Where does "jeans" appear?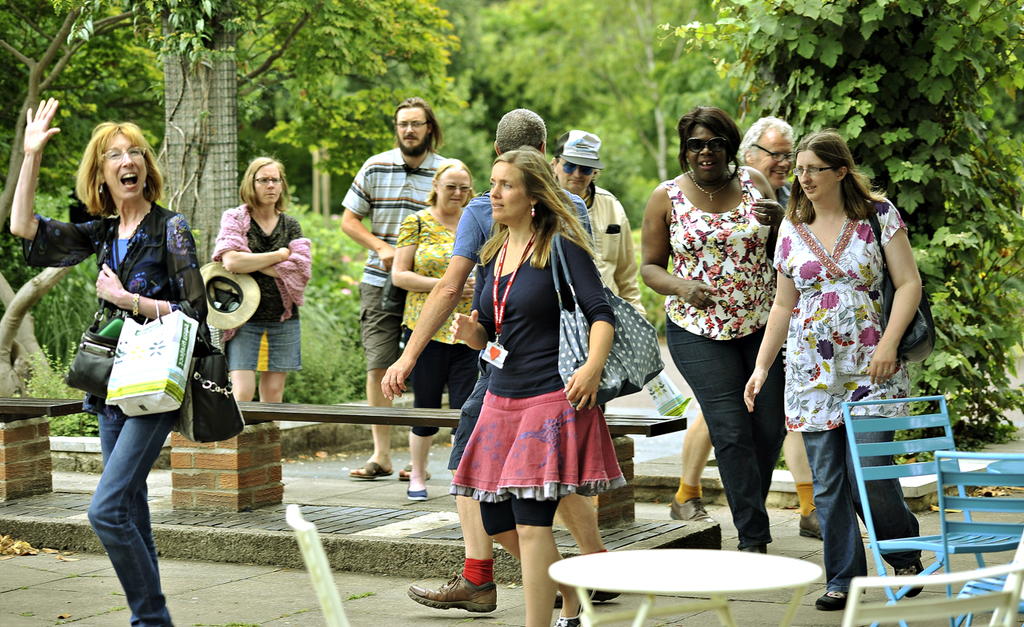
Appears at (82, 389, 190, 626).
